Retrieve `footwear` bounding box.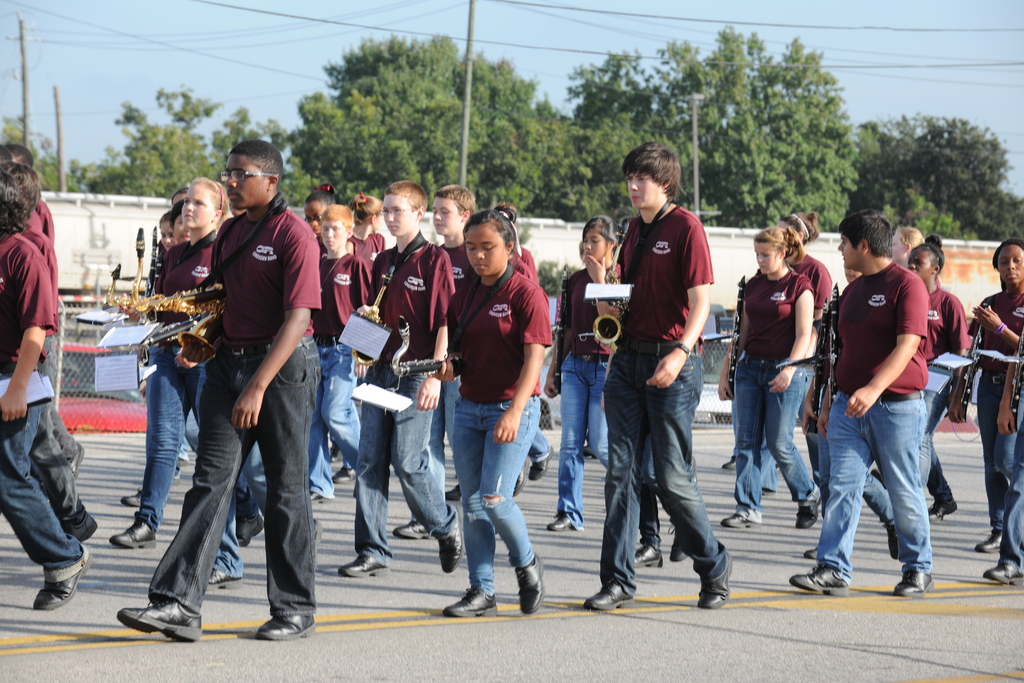
Bounding box: (794, 484, 820, 529).
